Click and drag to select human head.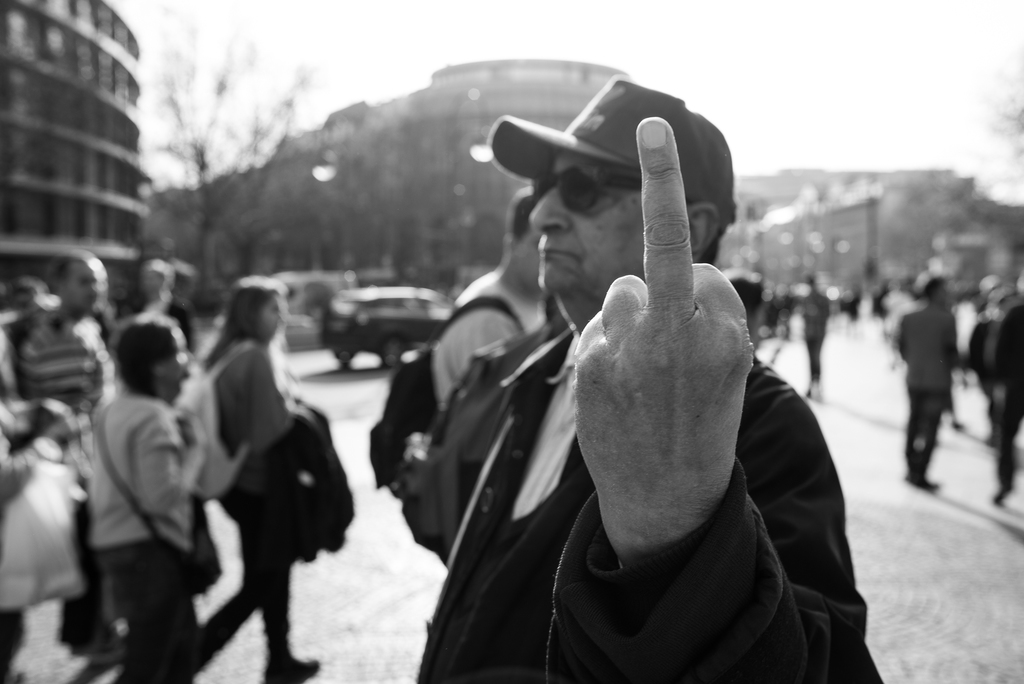
Selection: x1=486 y1=72 x2=743 y2=316.
